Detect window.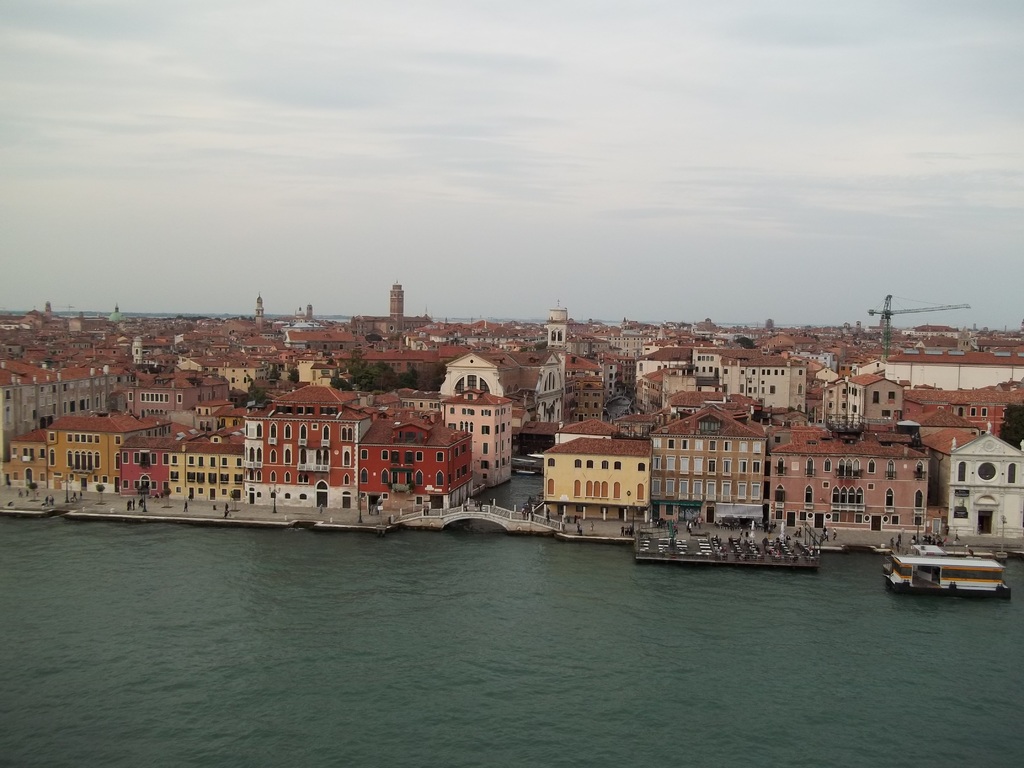
Detected at 955,460,967,482.
